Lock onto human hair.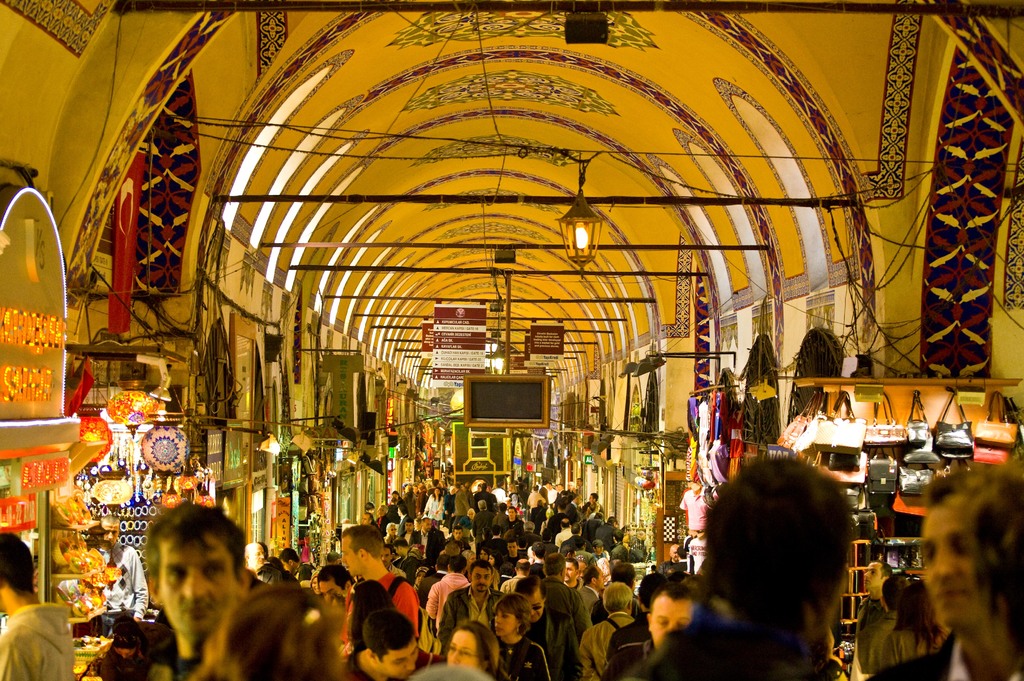
Locked: (184, 585, 344, 680).
